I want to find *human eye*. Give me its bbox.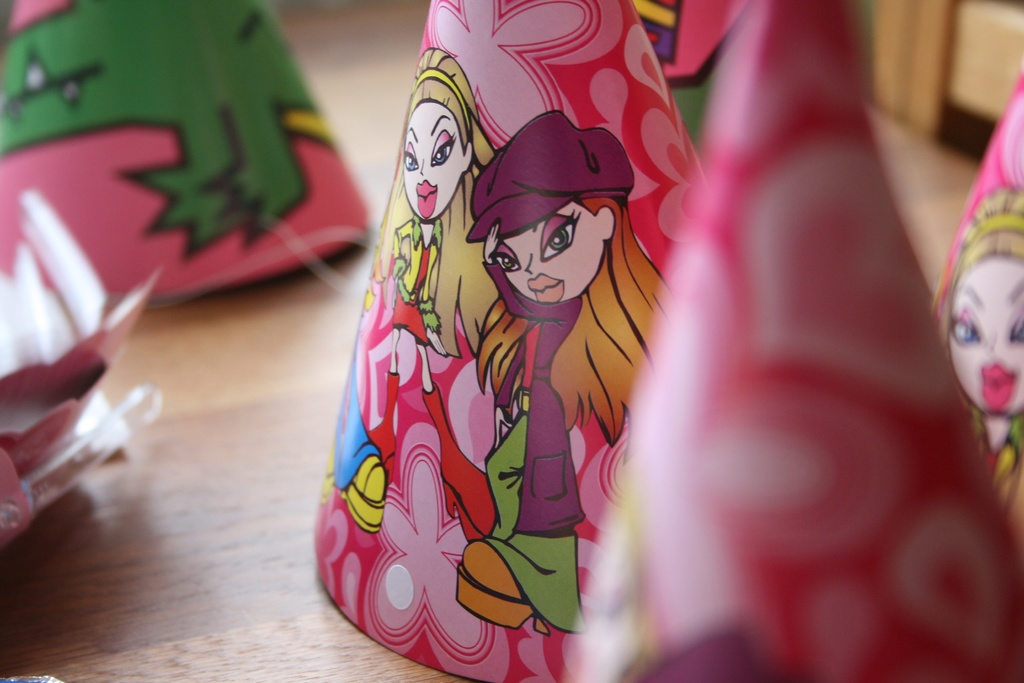
box=[951, 319, 982, 348].
